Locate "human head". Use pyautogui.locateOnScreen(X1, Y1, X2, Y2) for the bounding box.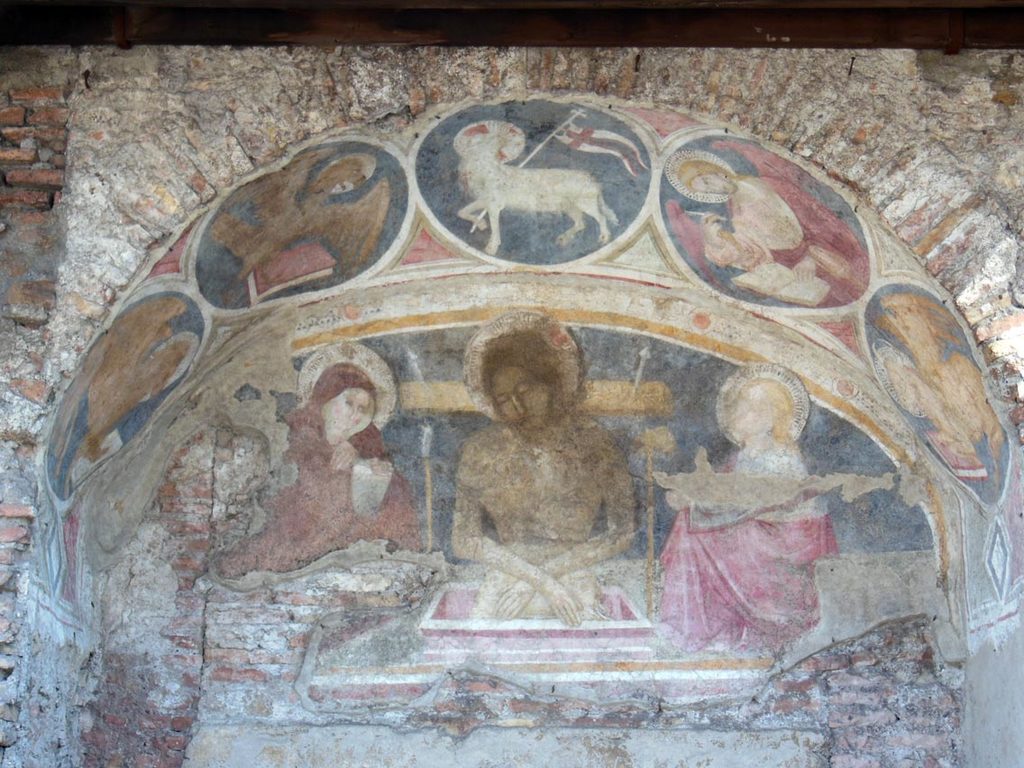
pyautogui.locateOnScreen(729, 379, 793, 437).
